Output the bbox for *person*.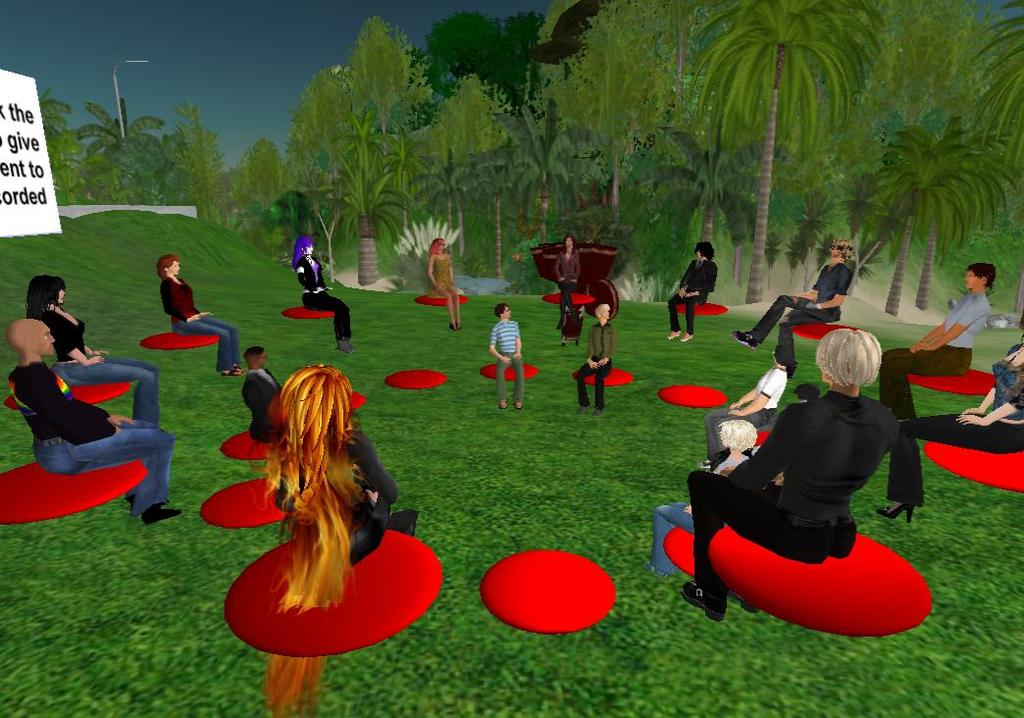
(736,244,851,371).
